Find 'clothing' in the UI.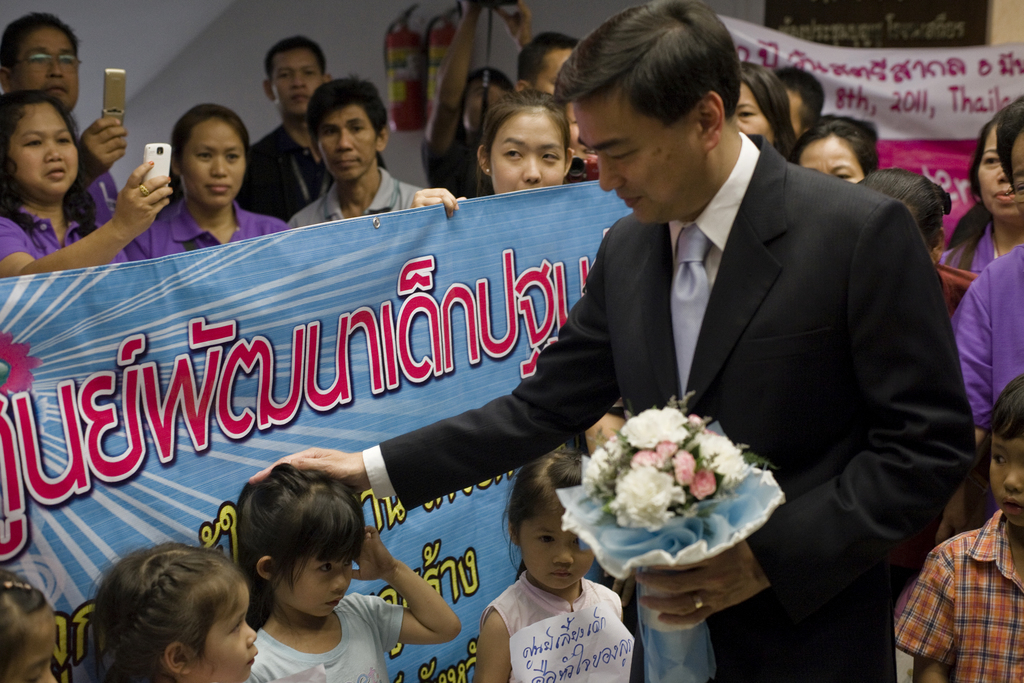
UI element at x1=362 y1=126 x2=977 y2=682.
